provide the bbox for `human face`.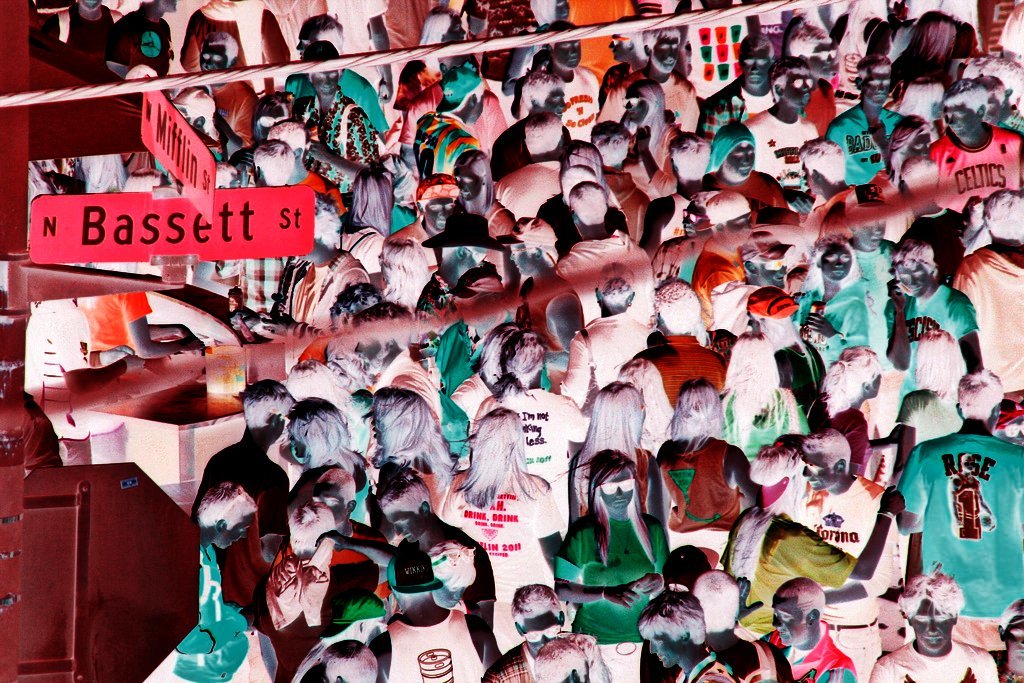
bbox=(680, 201, 710, 238).
